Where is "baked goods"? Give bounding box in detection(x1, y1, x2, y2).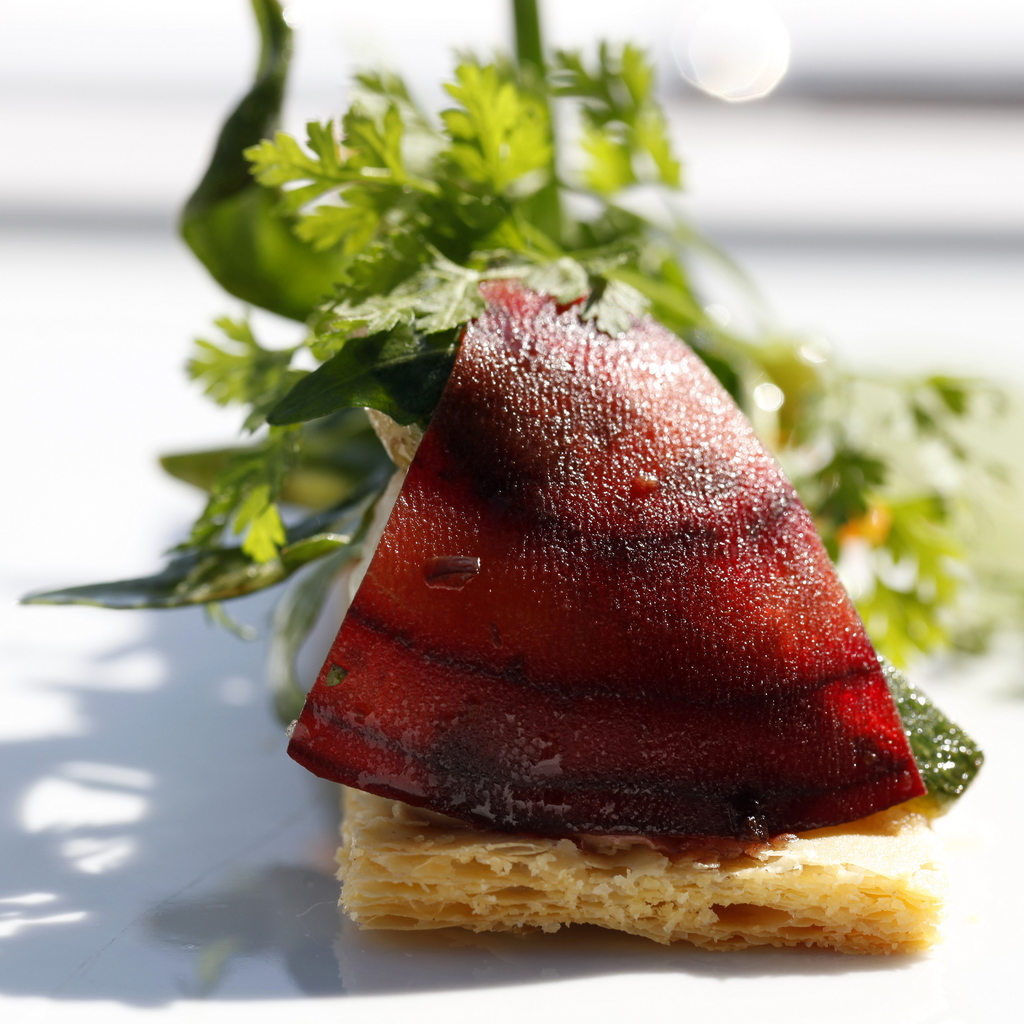
detection(326, 772, 970, 969).
